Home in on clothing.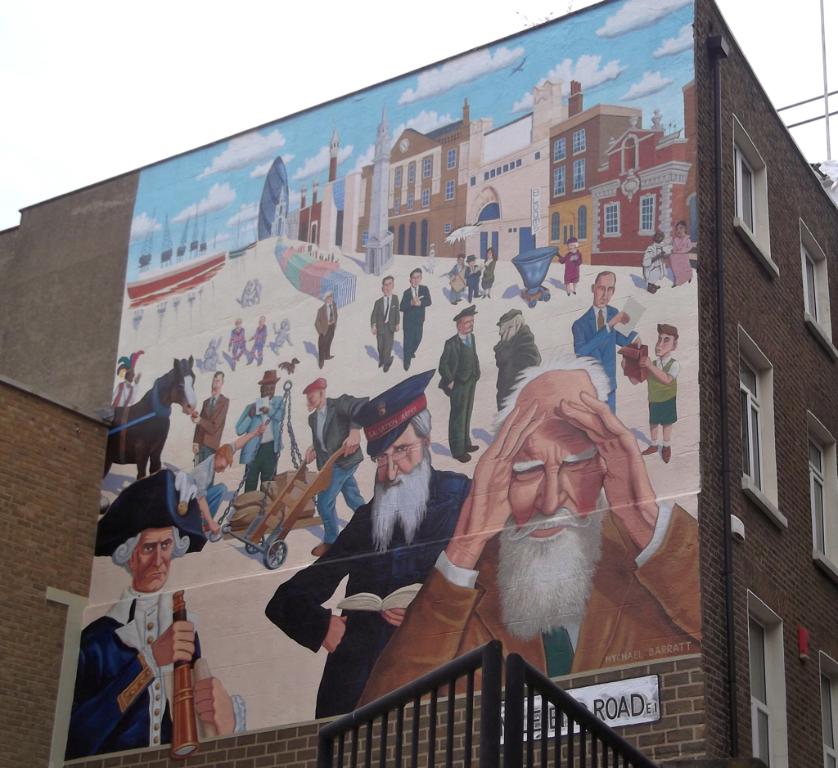
Homed in at BBox(227, 329, 244, 365).
